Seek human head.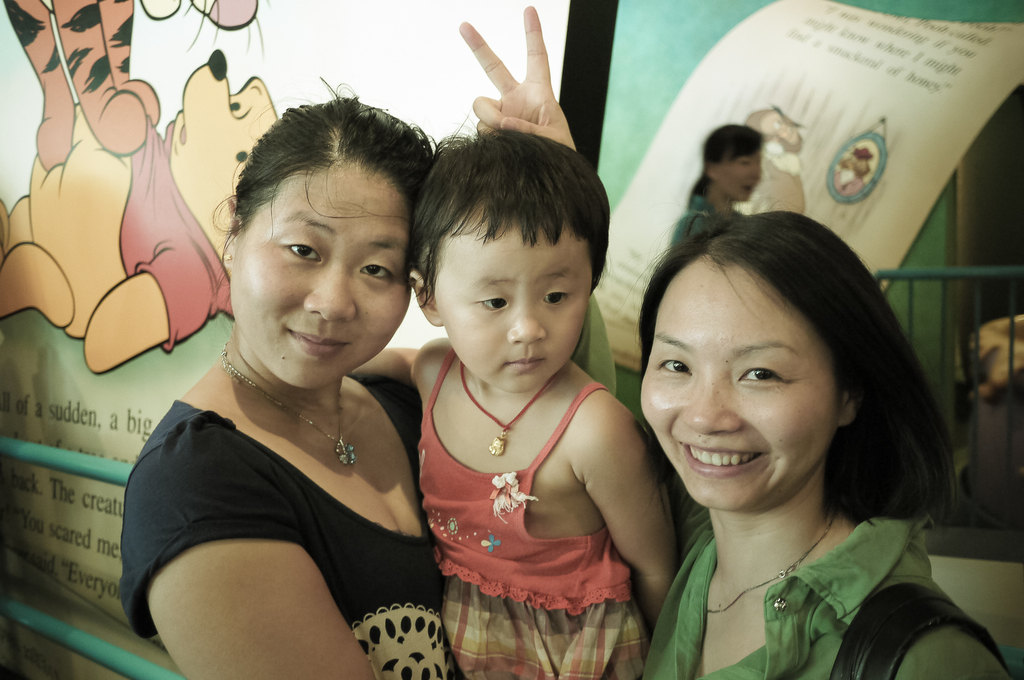
left=703, top=122, right=764, bottom=198.
